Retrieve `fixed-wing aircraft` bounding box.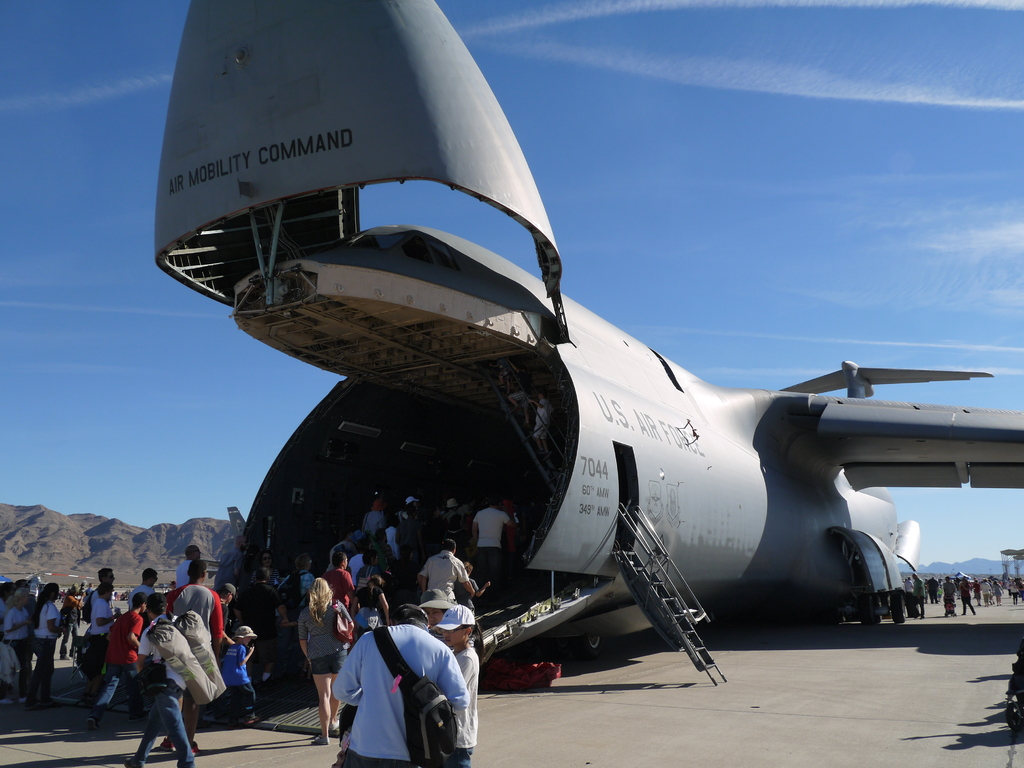
Bounding box: select_region(154, 0, 1023, 732).
